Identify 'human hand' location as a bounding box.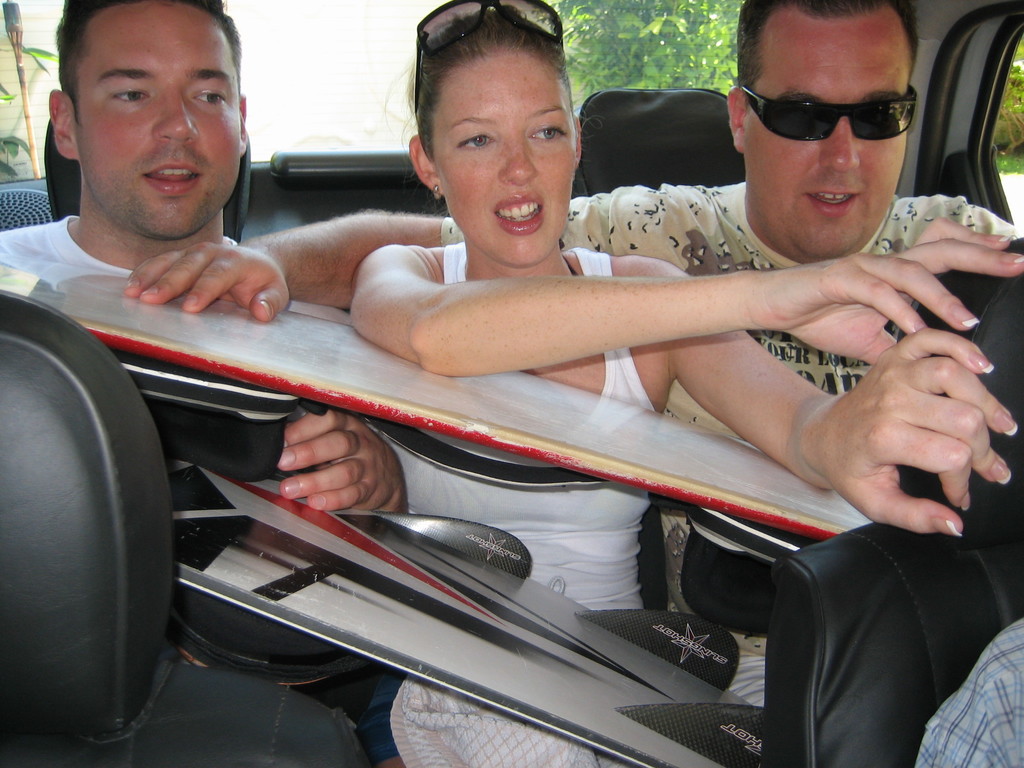
757 214 1023 369.
